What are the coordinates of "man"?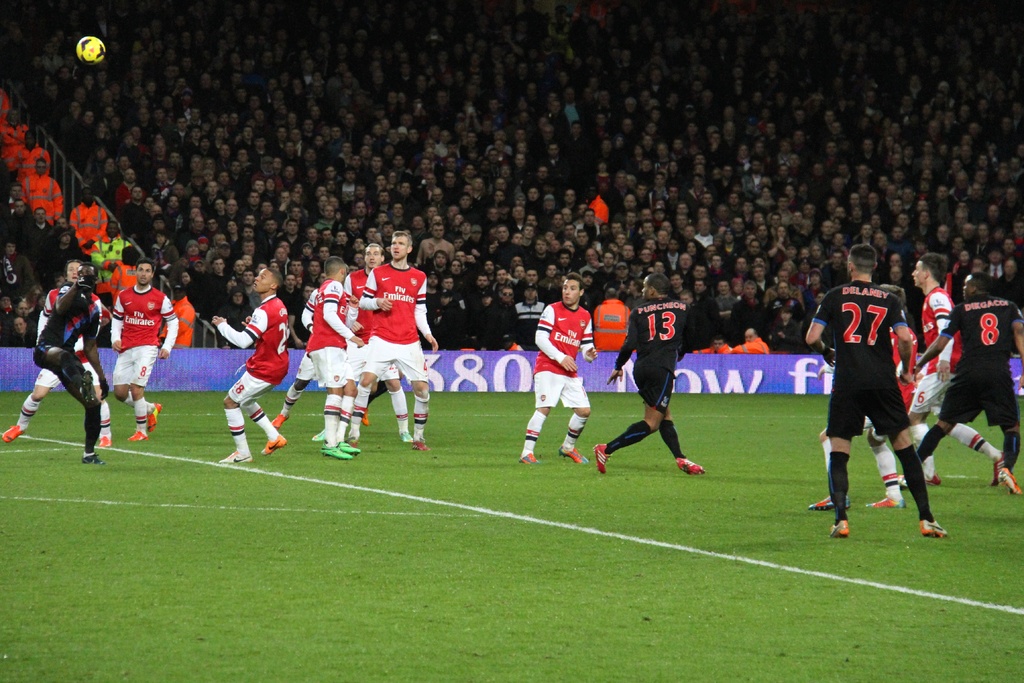
(left=328, top=231, right=442, bottom=450).
